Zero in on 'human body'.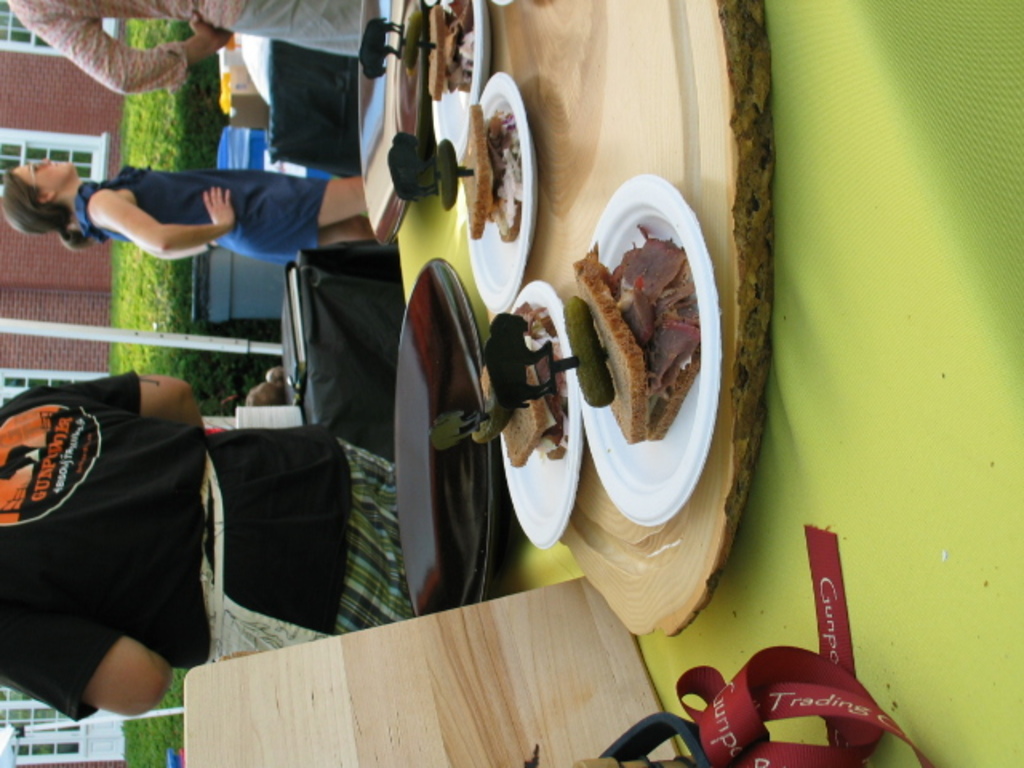
Zeroed in: <region>0, 368, 400, 725</region>.
